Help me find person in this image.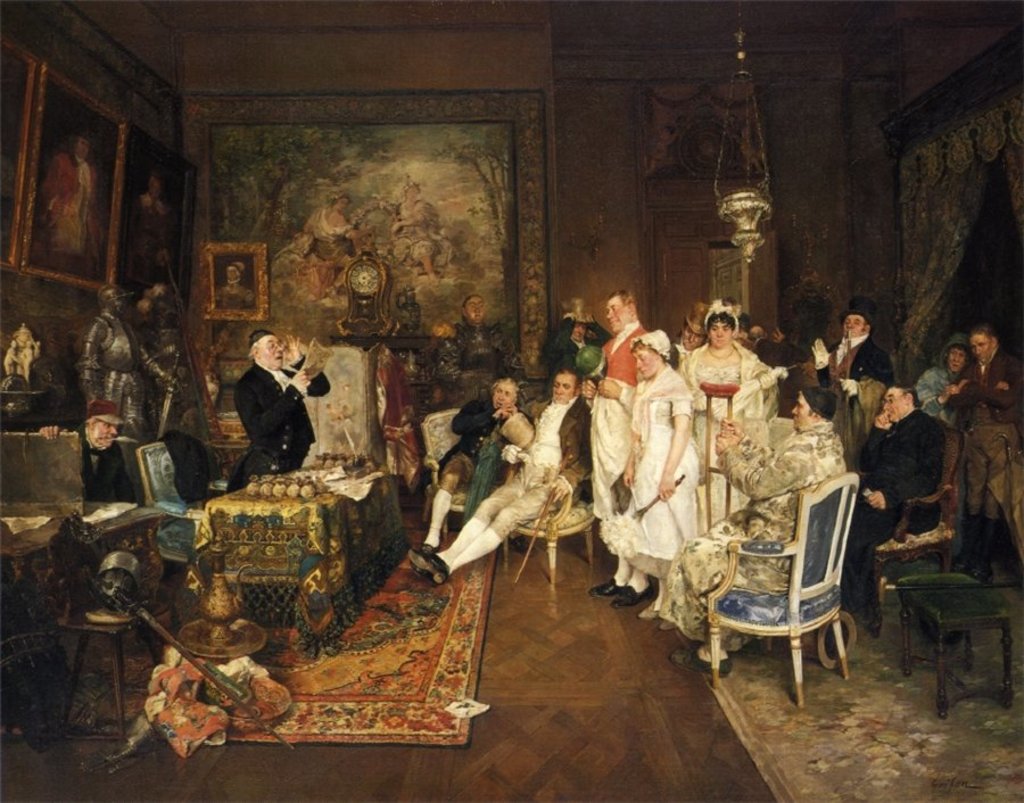
Found it: {"left": 84, "top": 280, "right": 195, "bottom": 429}.
